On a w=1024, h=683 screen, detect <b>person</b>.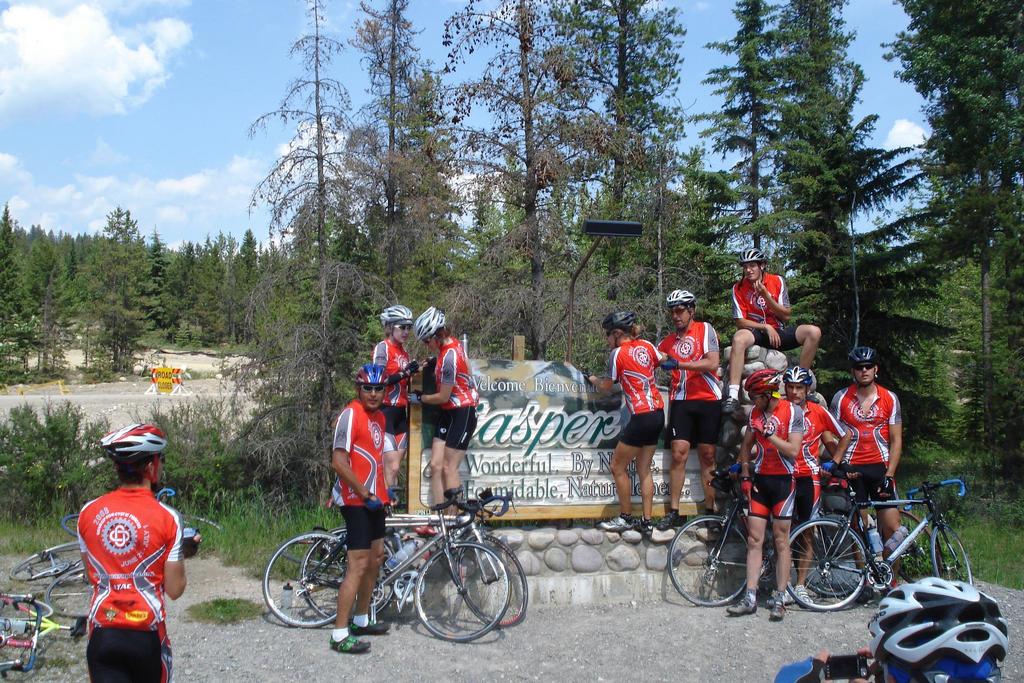
box(833, 359, 916, 535).
